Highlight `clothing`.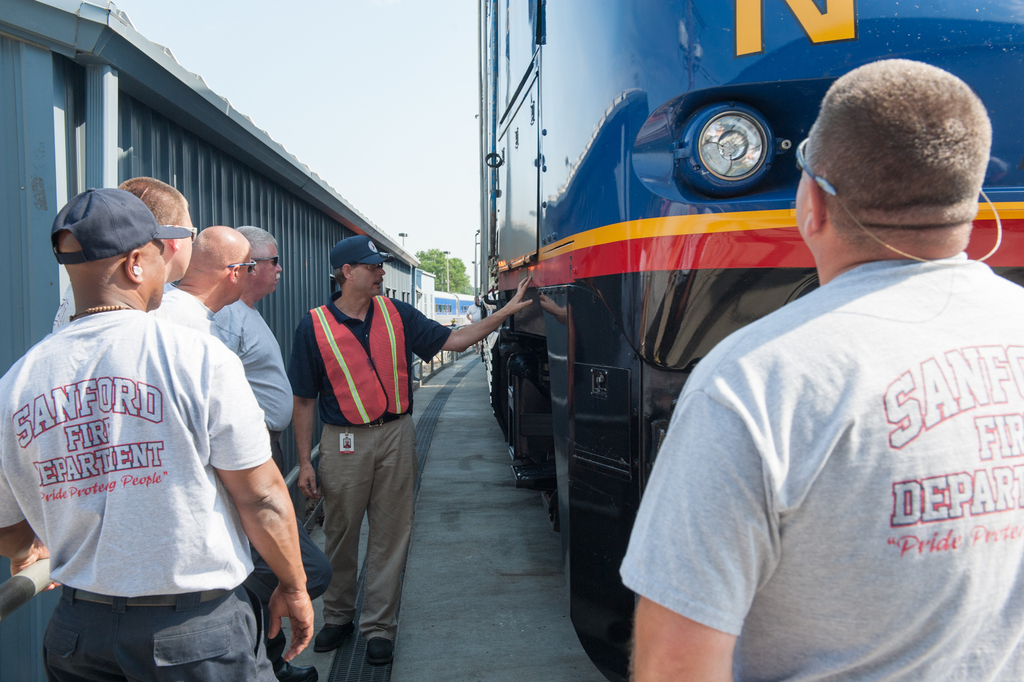
Highlighted region: box=[161, 279, 235, 347].
